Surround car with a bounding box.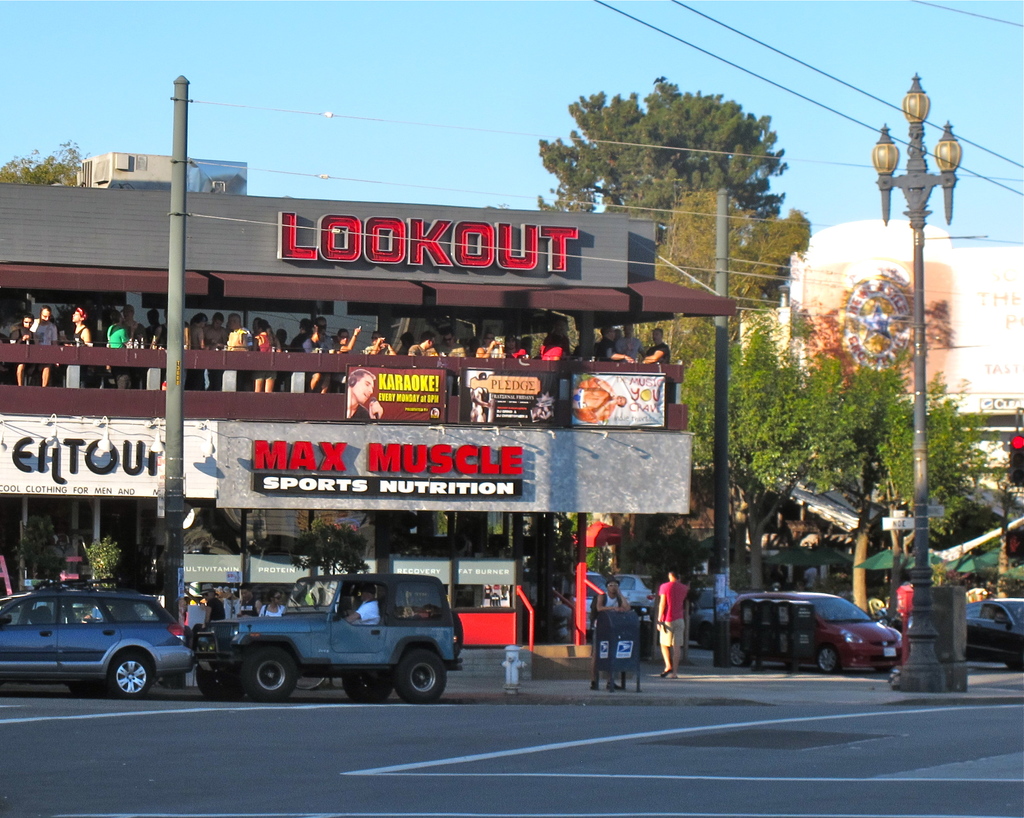
Rect(961, 593, 1023, 676).
